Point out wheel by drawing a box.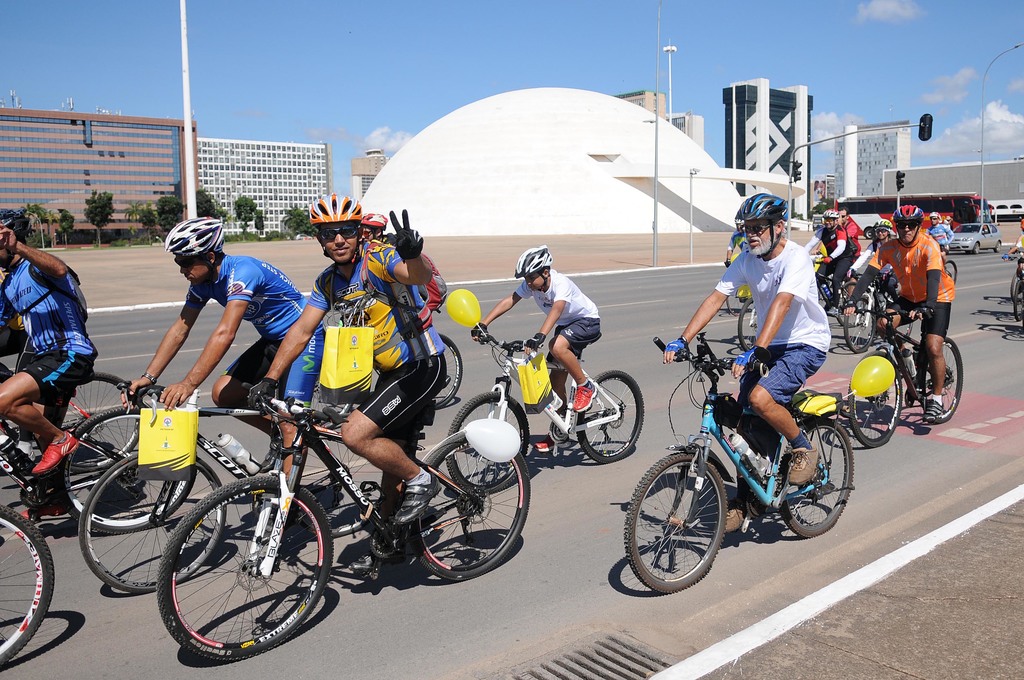
BBox(942, 259, 960, 286).
